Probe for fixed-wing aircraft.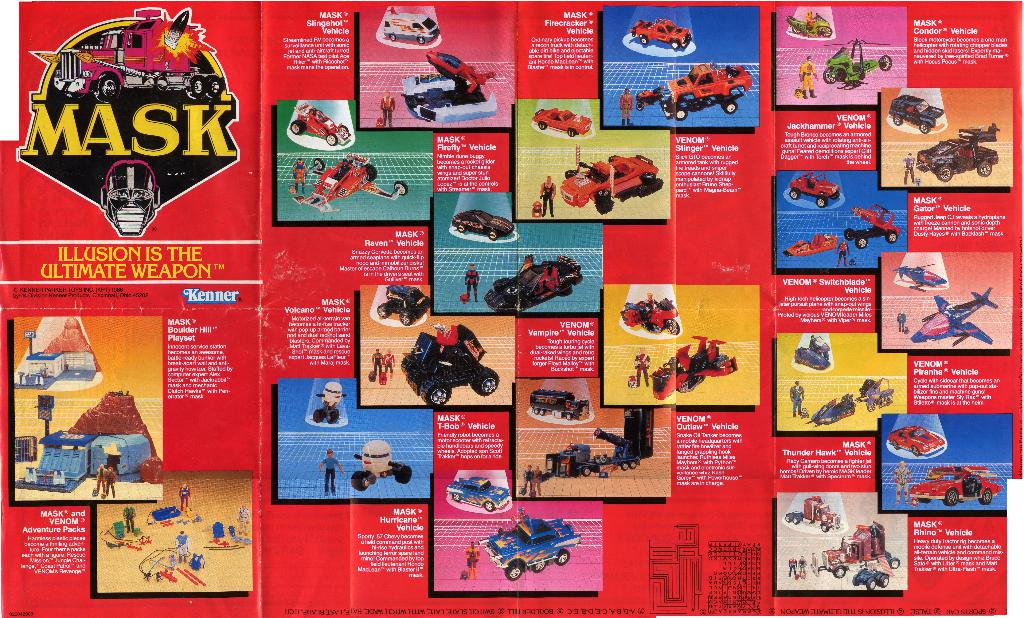
Probe result: 905 284 1002 349.
